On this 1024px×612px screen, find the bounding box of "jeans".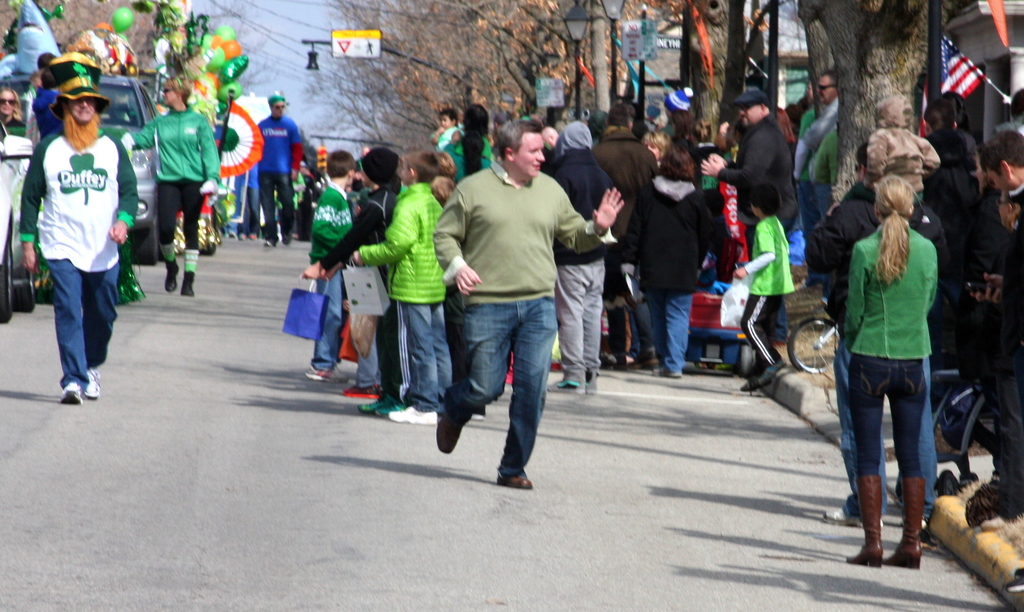
Bounding box: box=[797, 179, 824, 241].
